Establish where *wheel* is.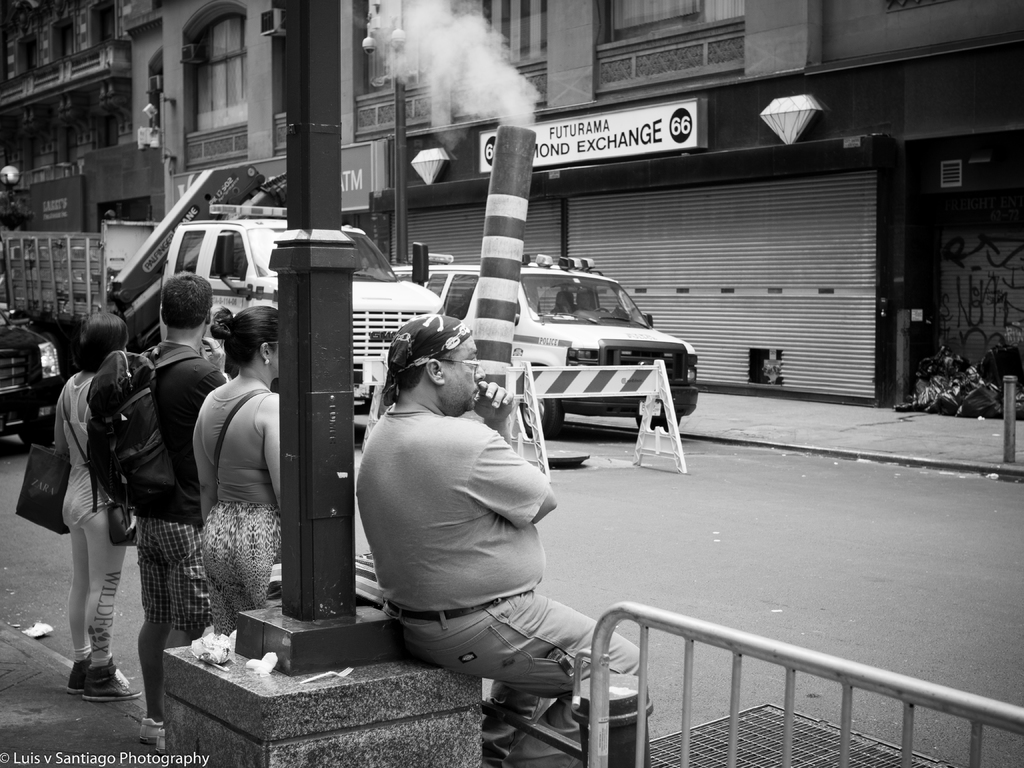
Established at rect(636, 408, 678, 433).
